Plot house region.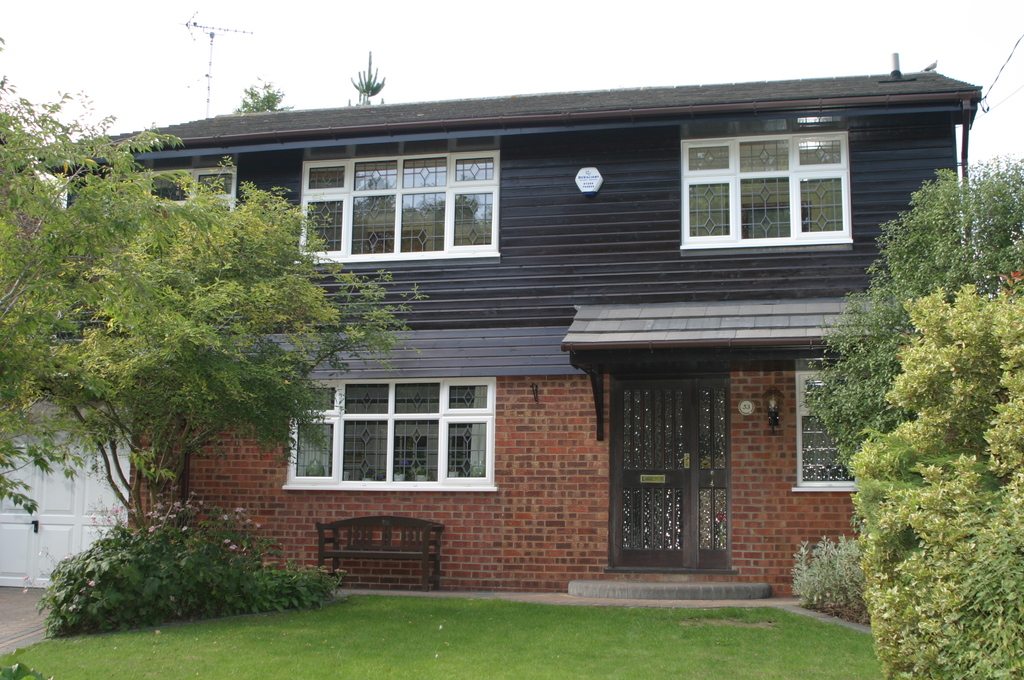
Plotted at 103, 27, 991, 604.
